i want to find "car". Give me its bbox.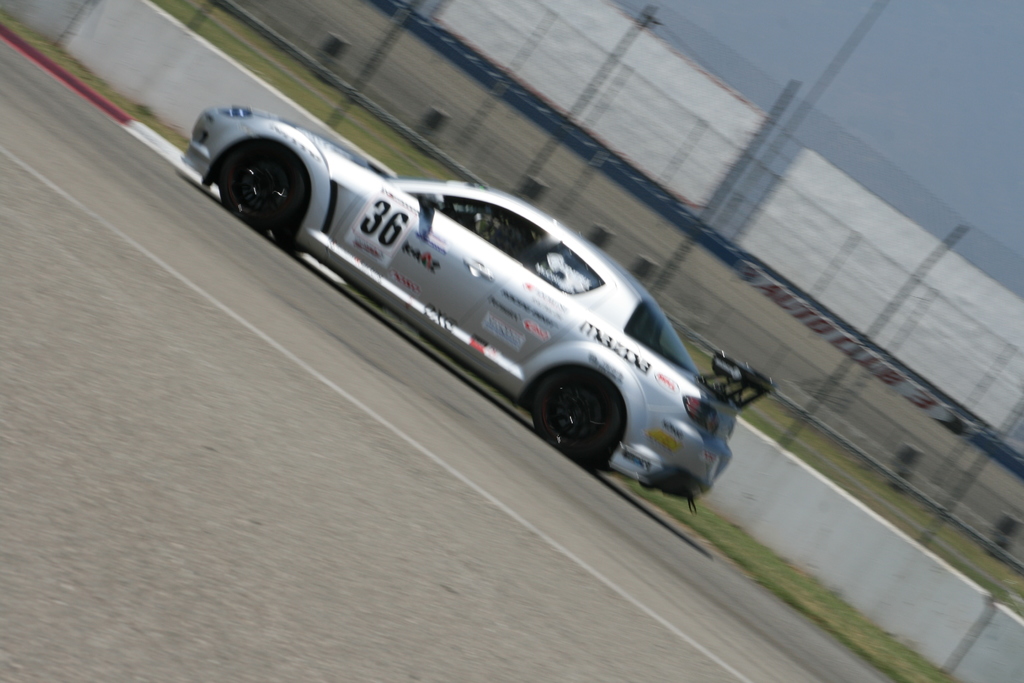
(188,87,771,509).
